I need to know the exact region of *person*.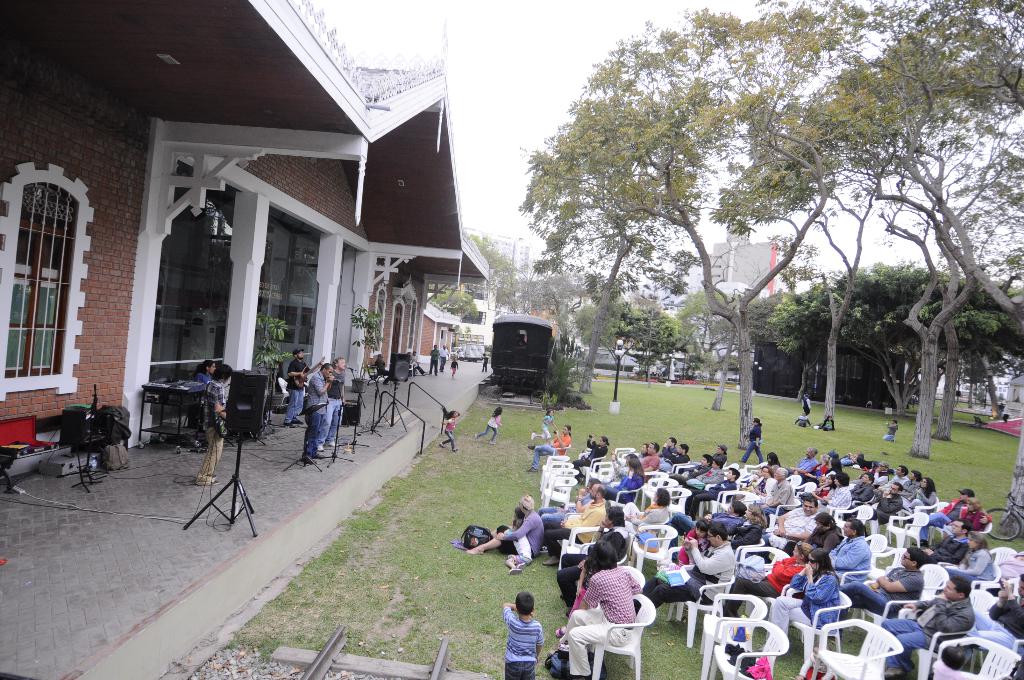
Region: (x1=683, y1=471, x2=738, y2=515).
